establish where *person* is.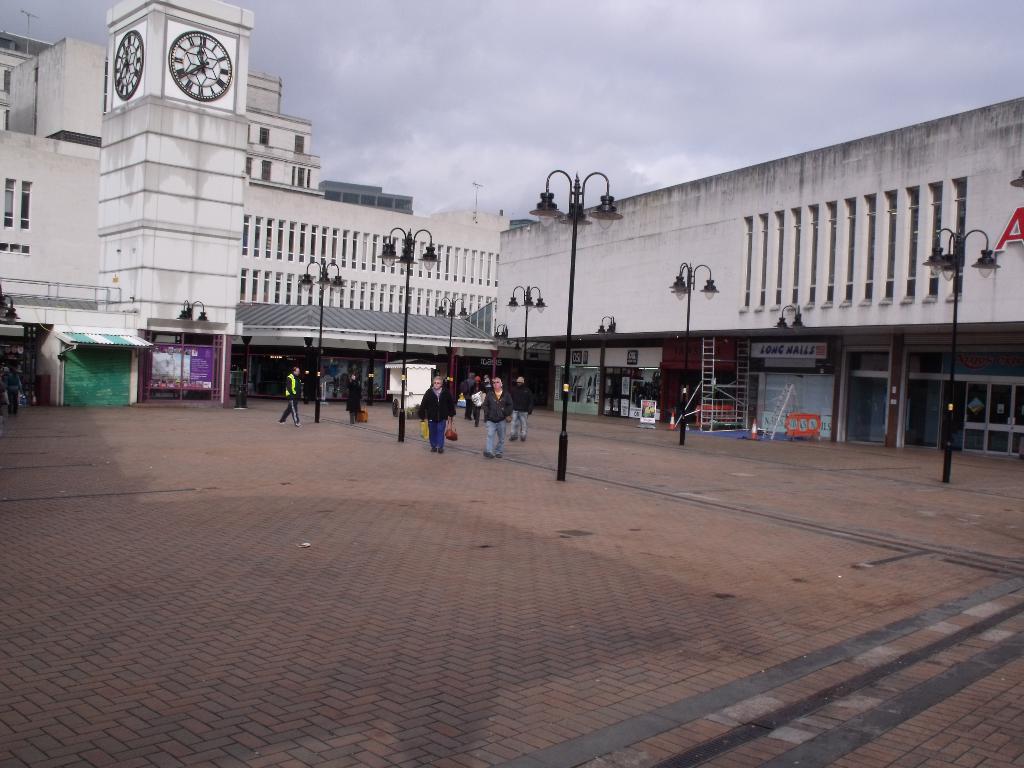
Established at box=[347, 371, 362, 424].
